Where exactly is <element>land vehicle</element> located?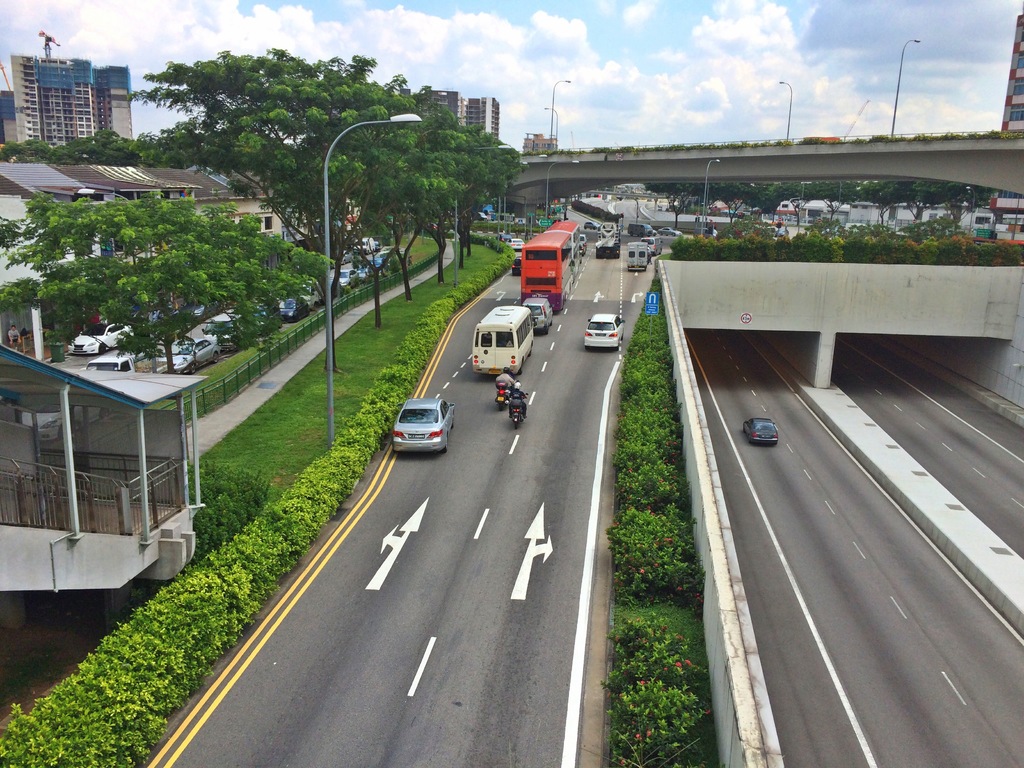
Its bounding box is (left=596, top=223, right=620, bottom=254).
